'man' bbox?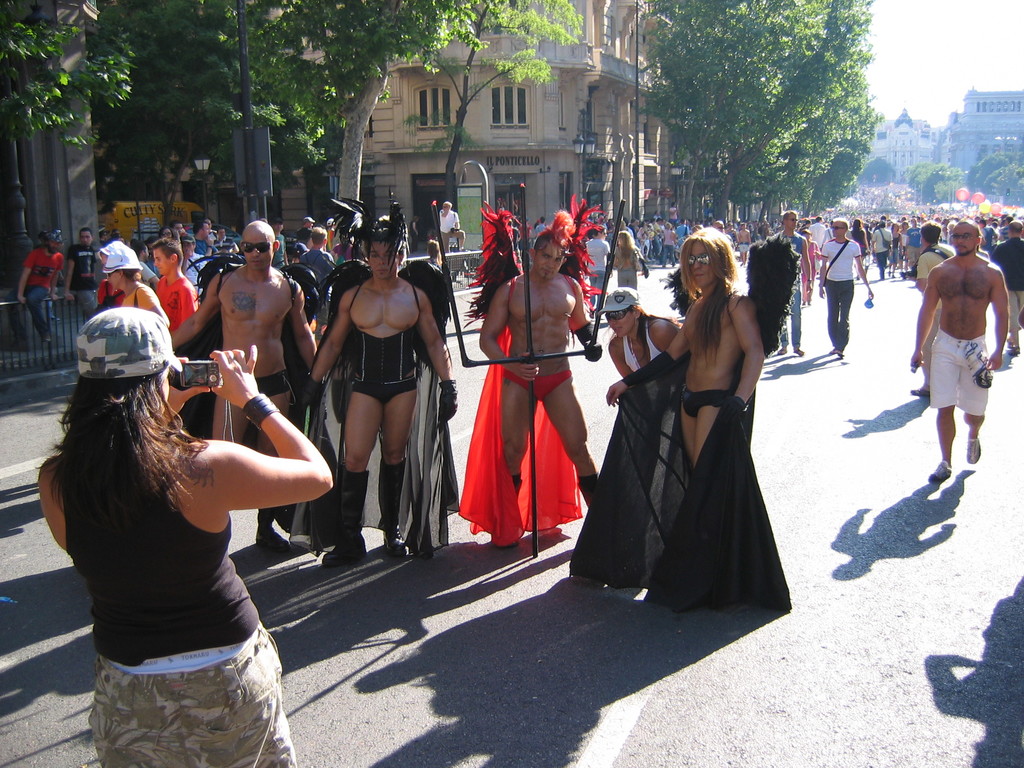
[738, 223, 753, 264]
